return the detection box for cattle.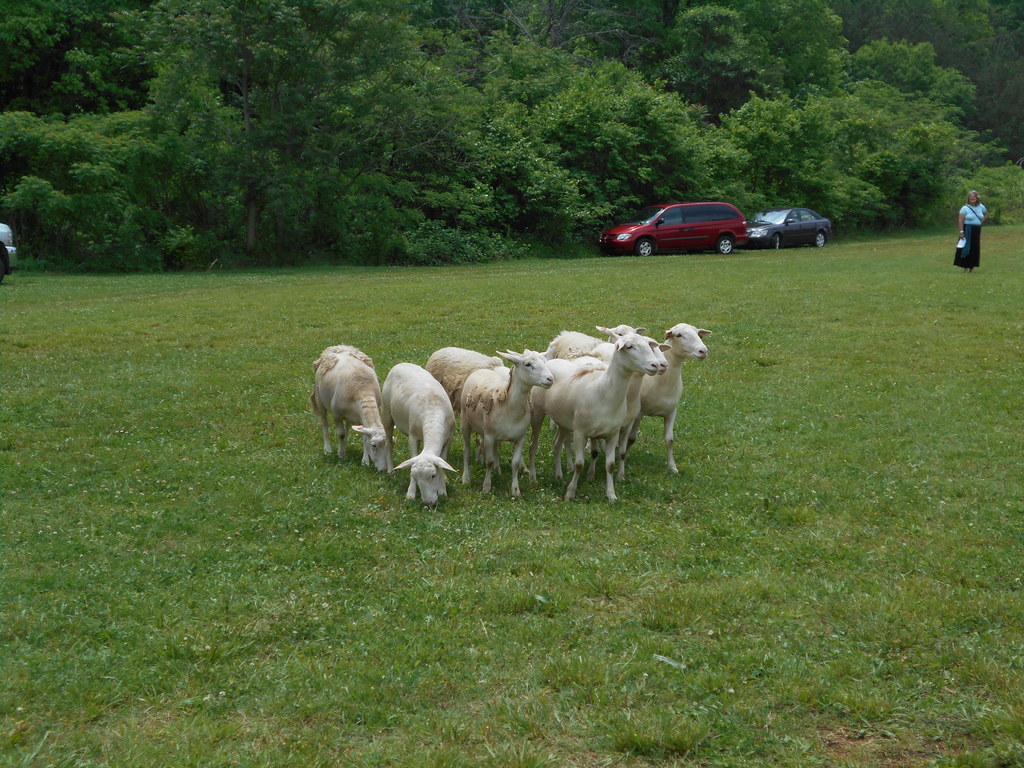
422 349 499 465.
